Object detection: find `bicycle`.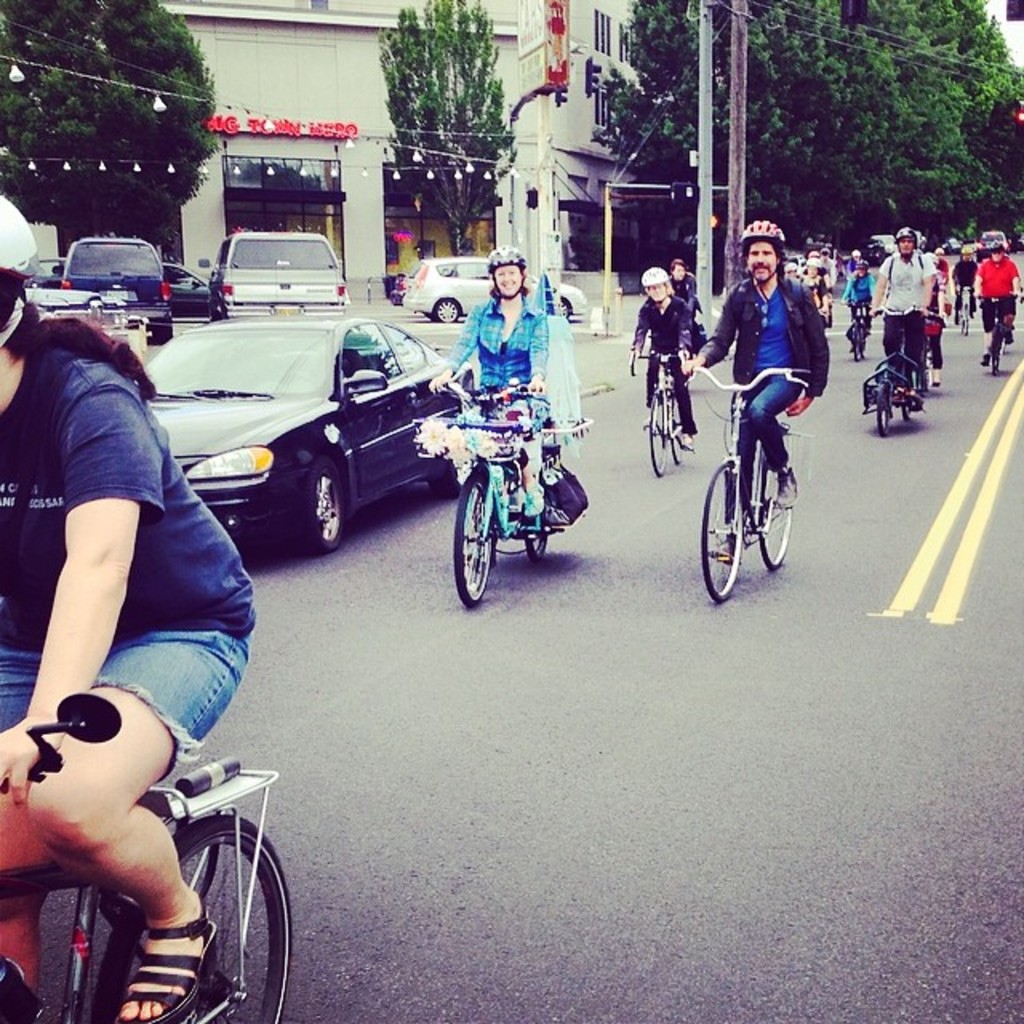
[x1=626, y1=330, x2=696, y2=477].
